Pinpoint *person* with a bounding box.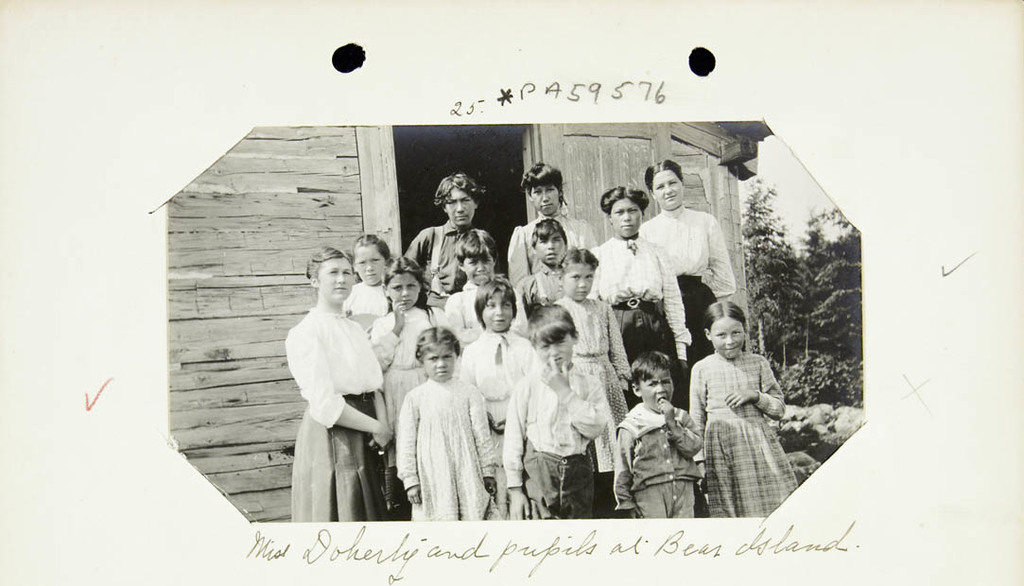
pyautogui.locateOnScreen(583, 341, 705, 524).
